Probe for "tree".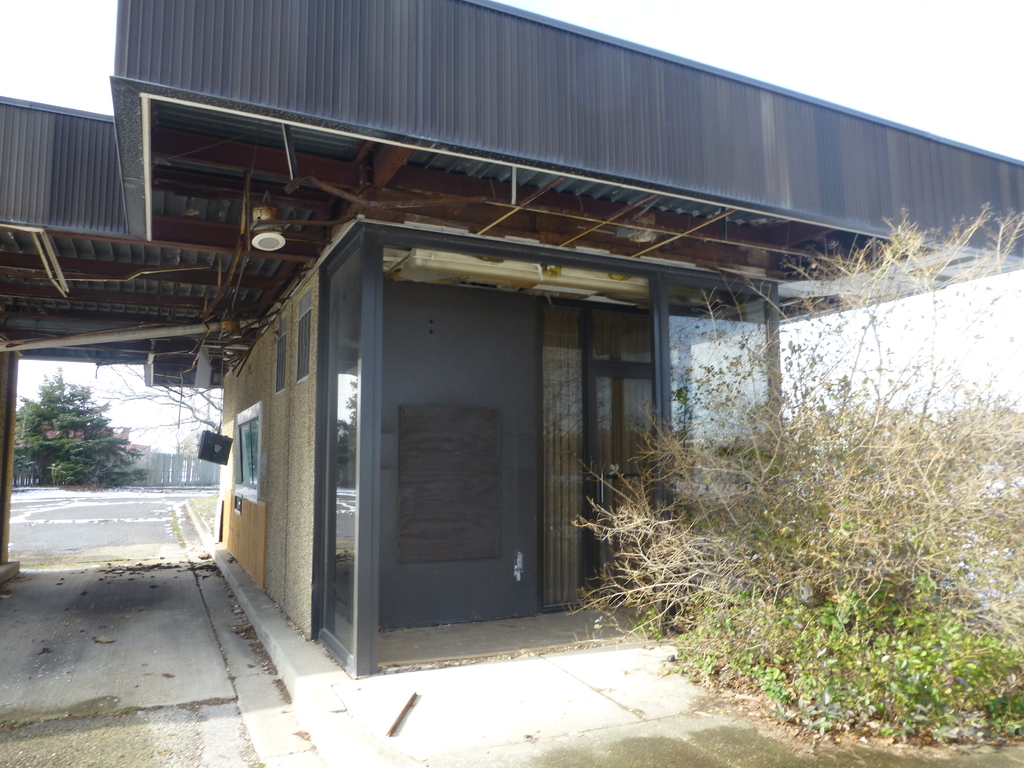
Probe result: rect(12, 349, 157, 508).
